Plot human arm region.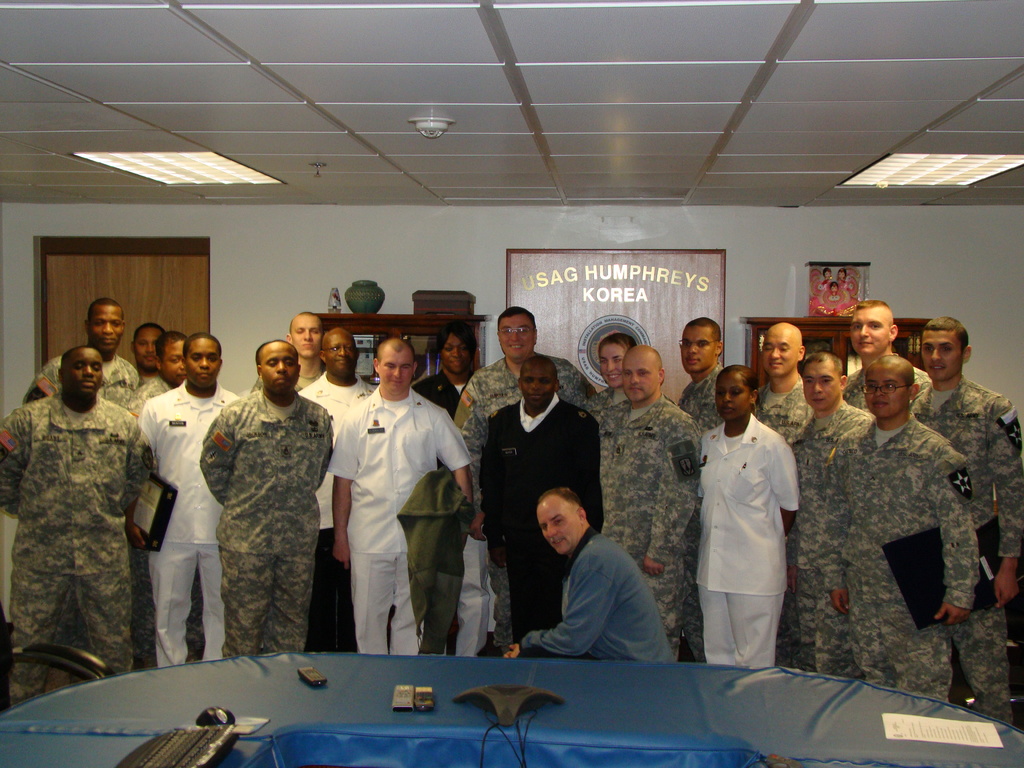
Plotted at box(929, 447, 980, 624).
